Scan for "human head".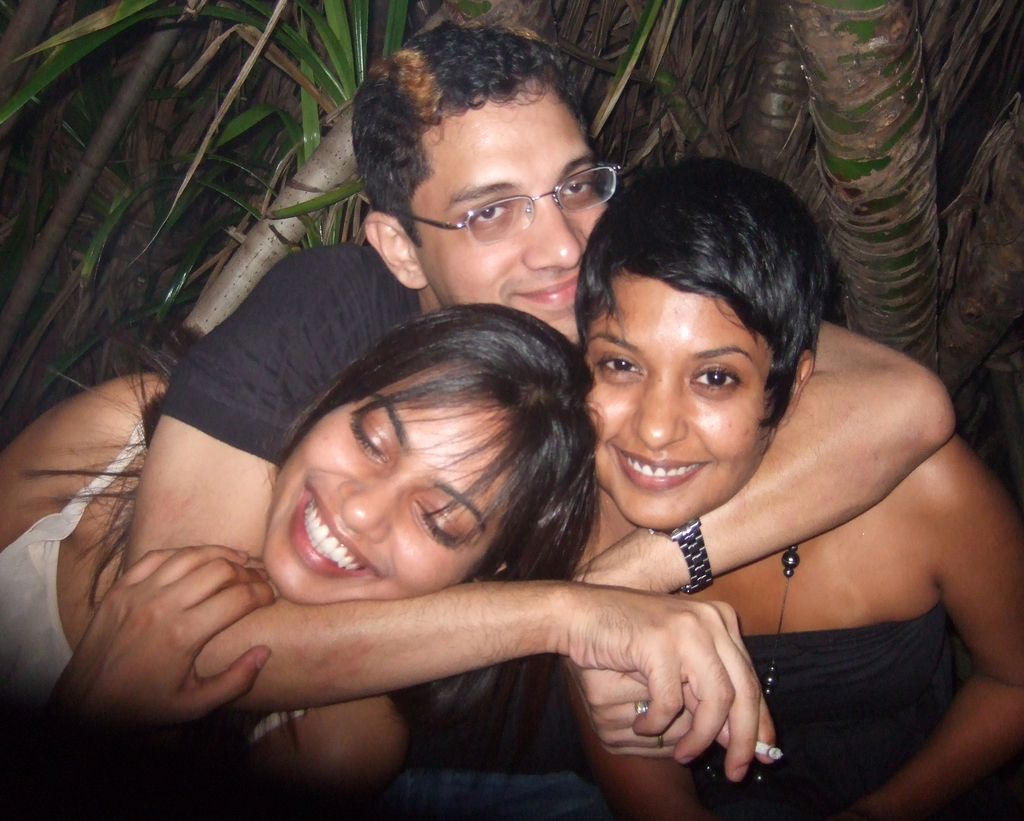
Scan result: 345, 12, 619, 346.
